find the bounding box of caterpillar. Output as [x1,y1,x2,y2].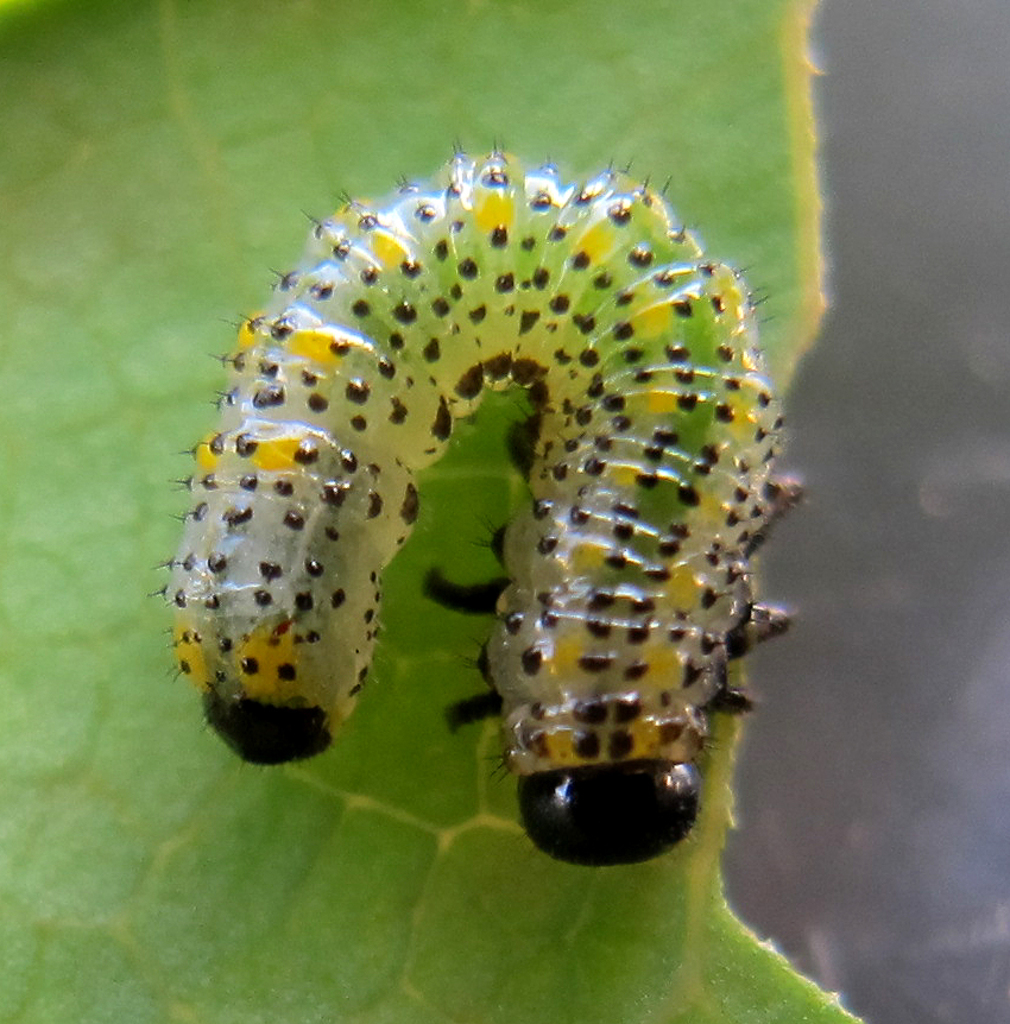
[147,122,806,870].
